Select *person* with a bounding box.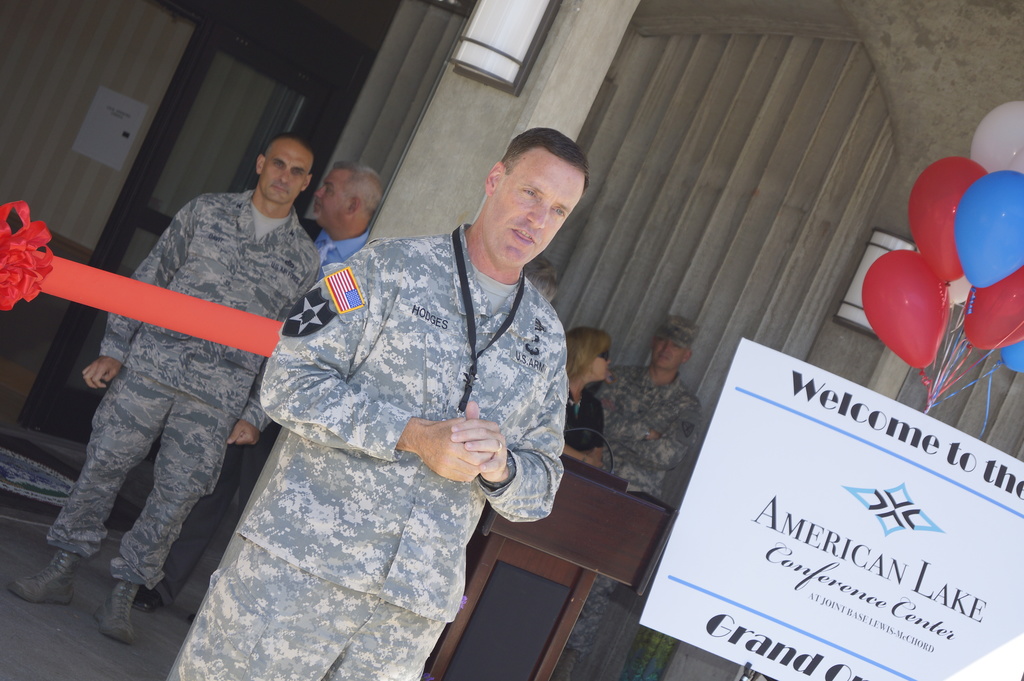
Rect(550, 314, 703, 680).
